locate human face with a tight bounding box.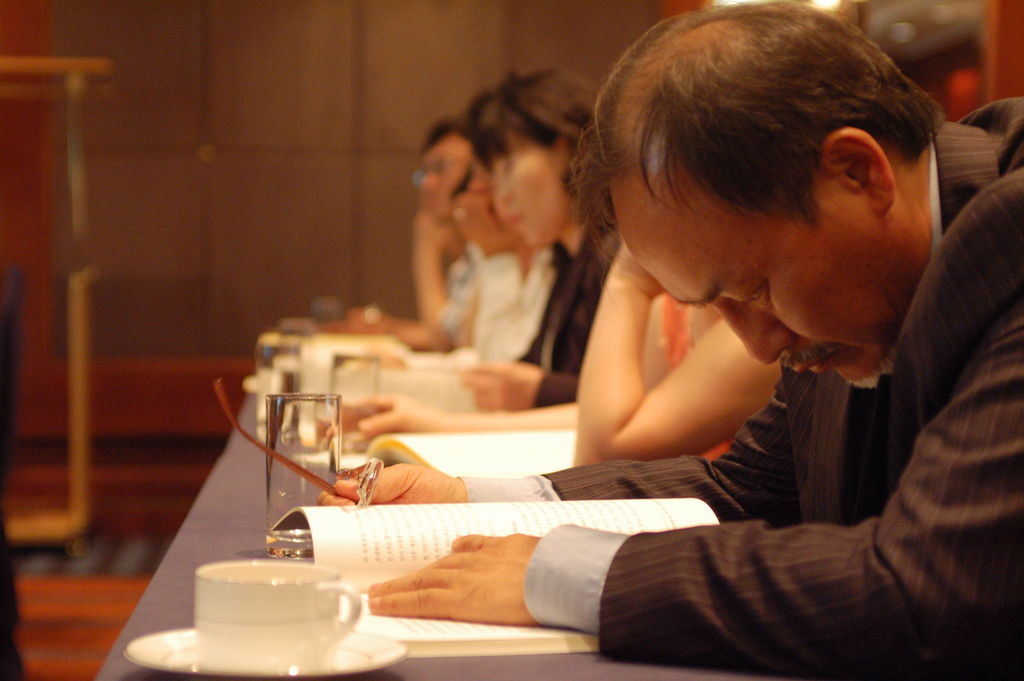
pyautogui.locateOnScreen(421, 144, 466, 224).
